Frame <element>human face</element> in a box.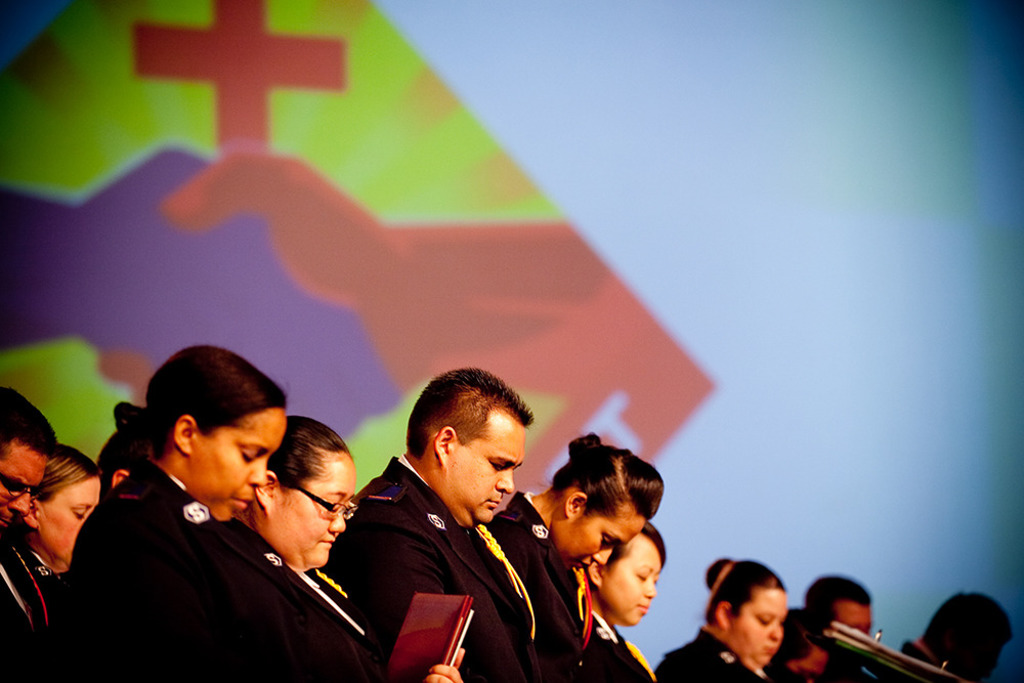
(left=828, top=600, right=874, bottom=639).
